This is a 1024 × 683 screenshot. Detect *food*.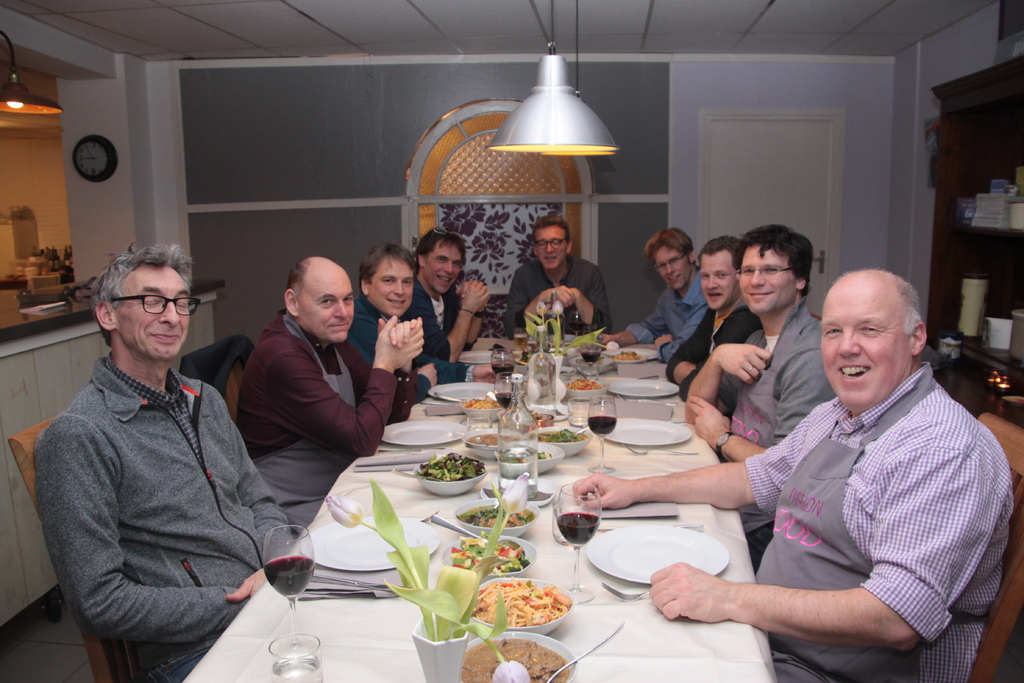
601/349/646/365.
